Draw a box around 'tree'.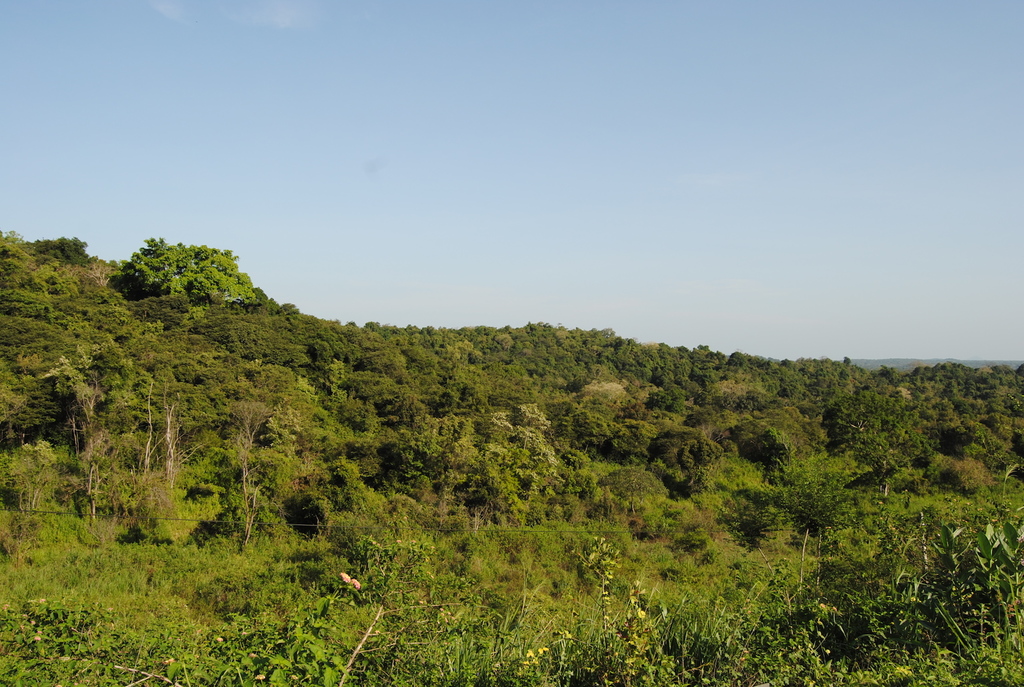
(597,467,667,515).
